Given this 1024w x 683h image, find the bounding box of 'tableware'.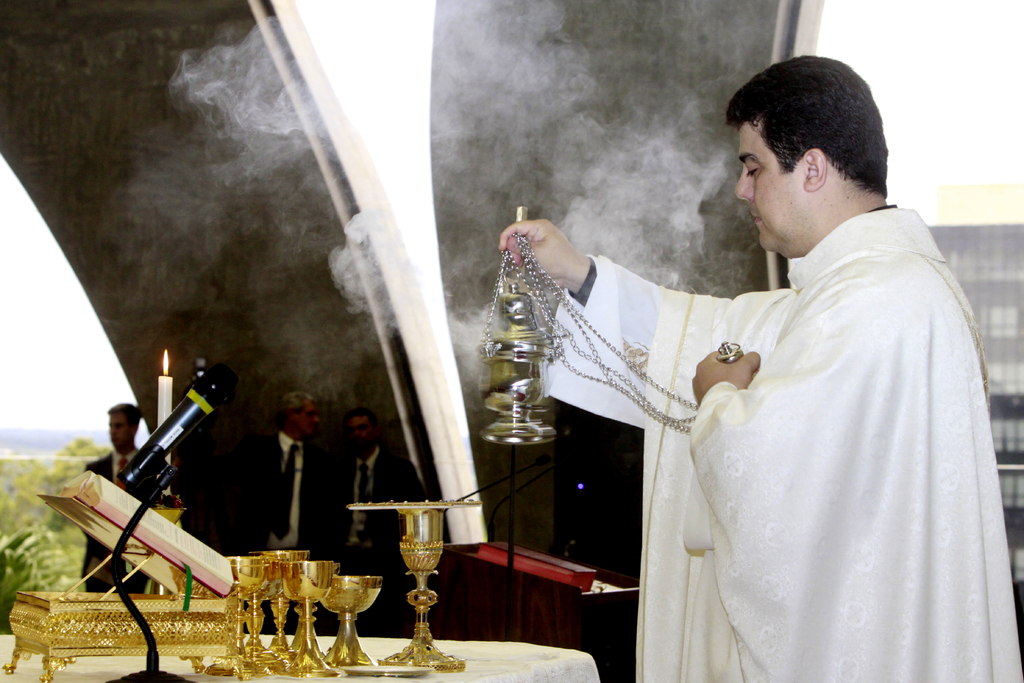
289,595,336,667.
